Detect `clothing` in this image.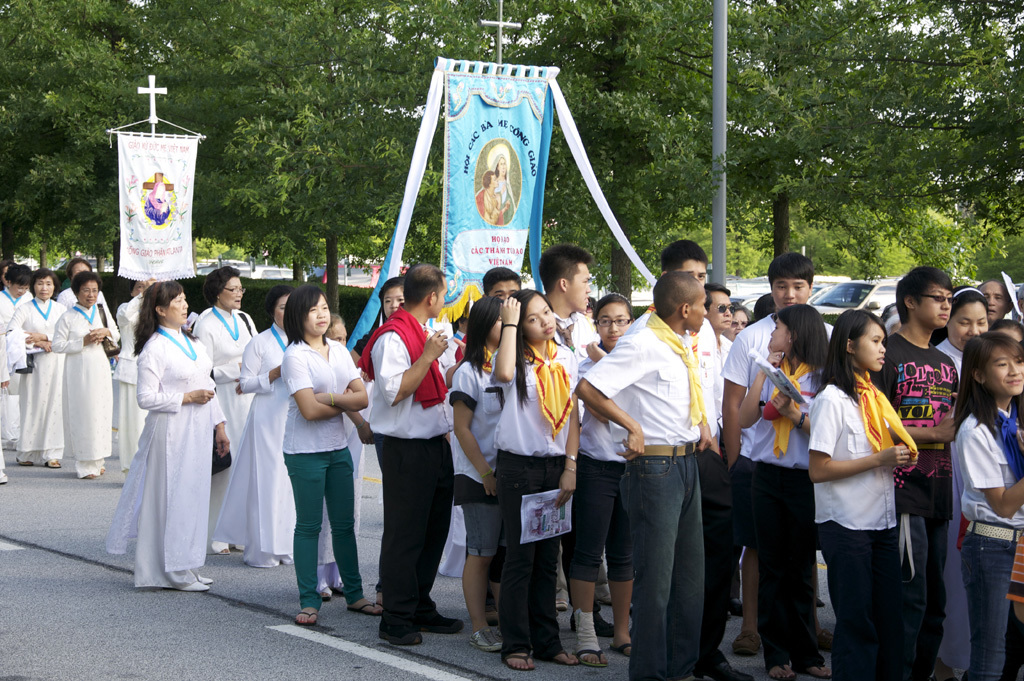
Detection: [17, 293, 63, 450].
